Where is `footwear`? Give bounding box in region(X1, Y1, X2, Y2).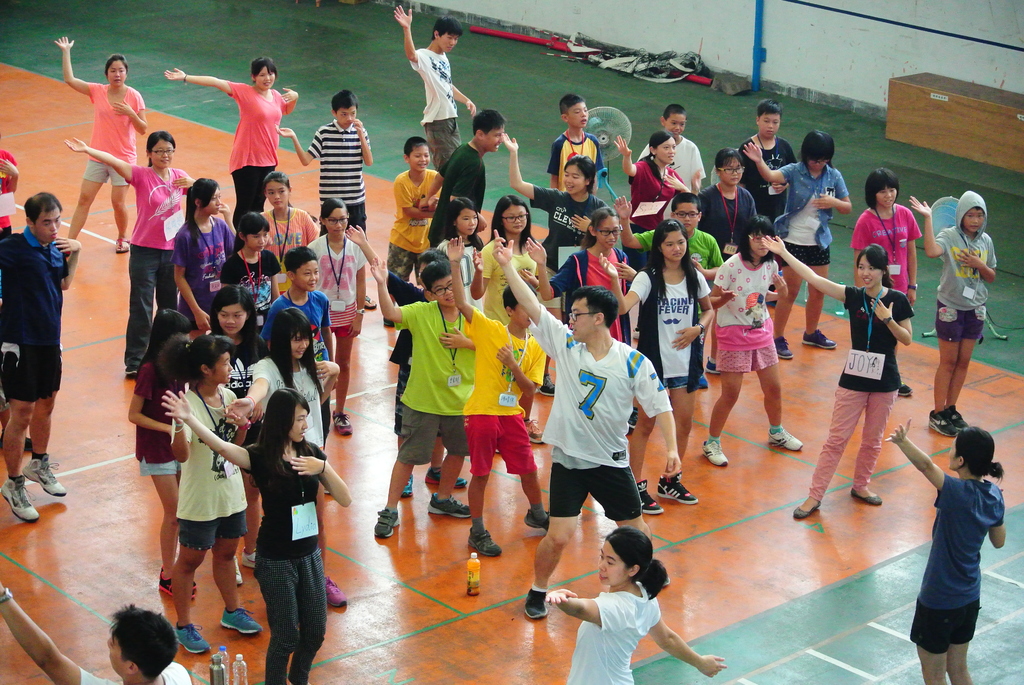
region(636, 476, 664, 513).
